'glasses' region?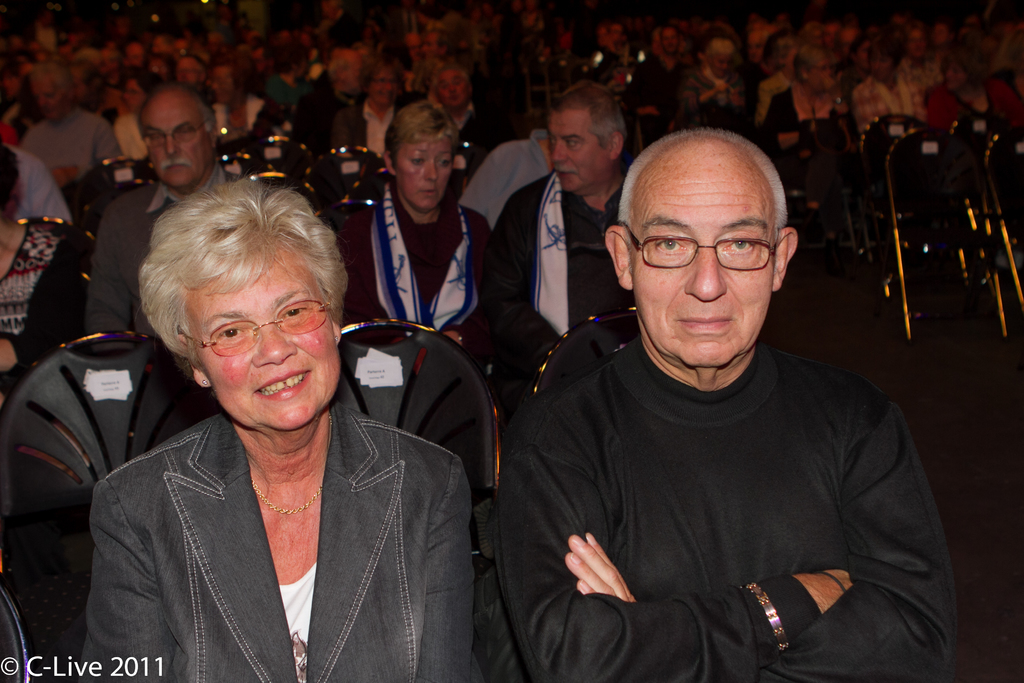
[x1=180, y1=297, x2=328, y2=358]
